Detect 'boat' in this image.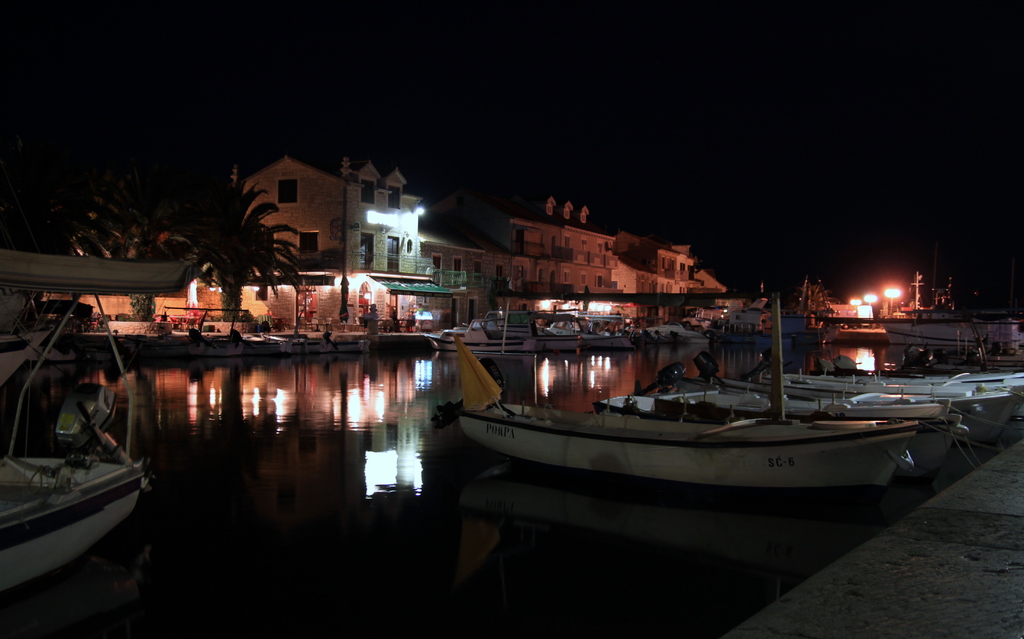
Detection: 884,315,1020,352.
